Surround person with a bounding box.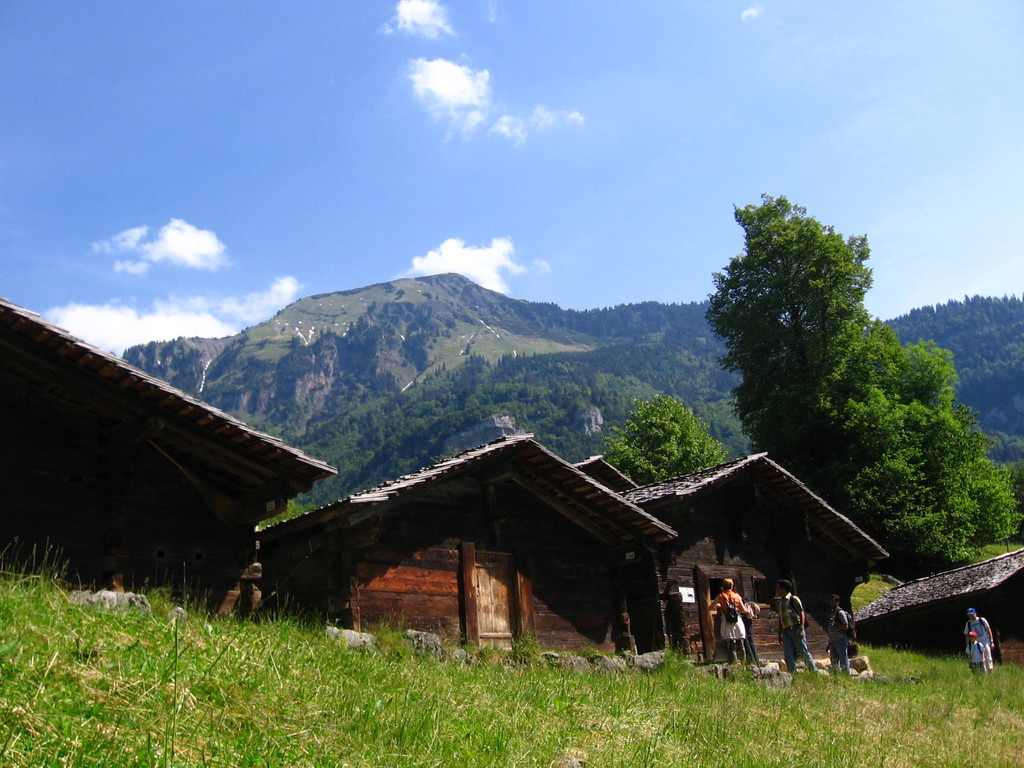
[left=959, top=611, right=1004, bottom=676].
